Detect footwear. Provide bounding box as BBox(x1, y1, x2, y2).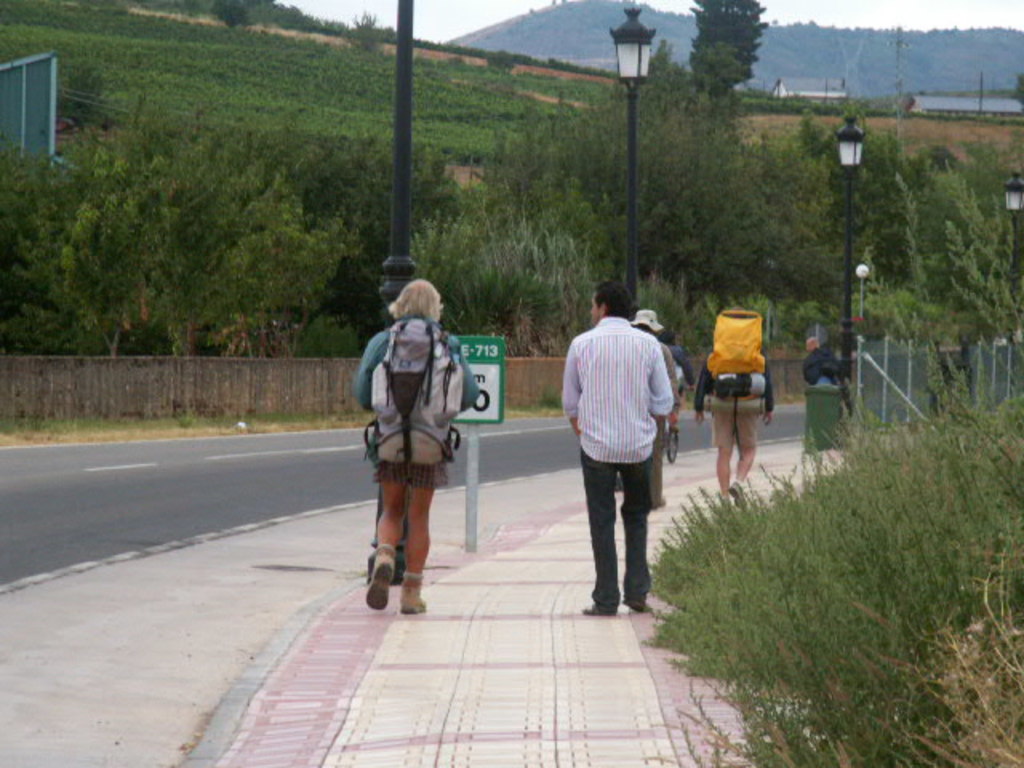
BBox(578, 603, 618, 618).
